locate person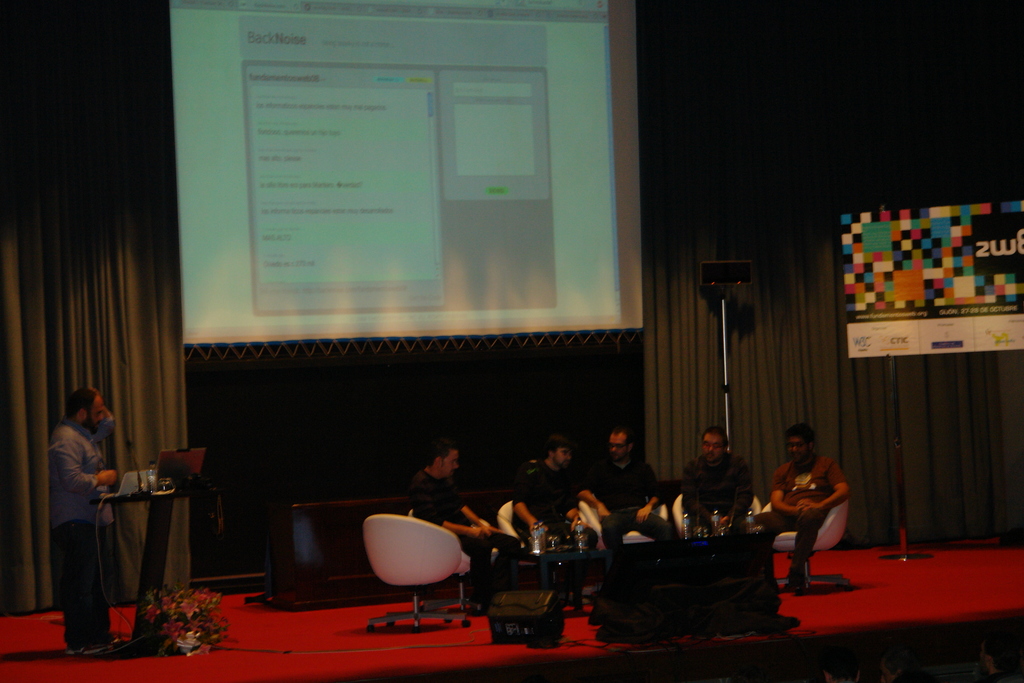
765:419:850:593
